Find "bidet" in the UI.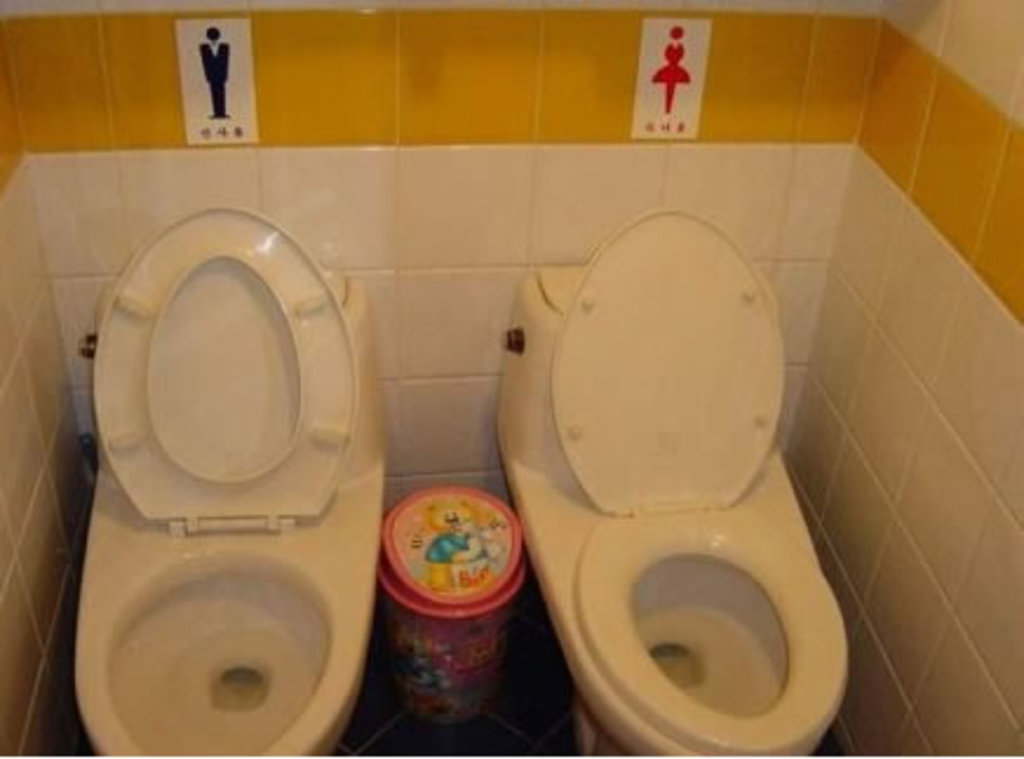
UI element at BBox(493, 421, 853, 757).
